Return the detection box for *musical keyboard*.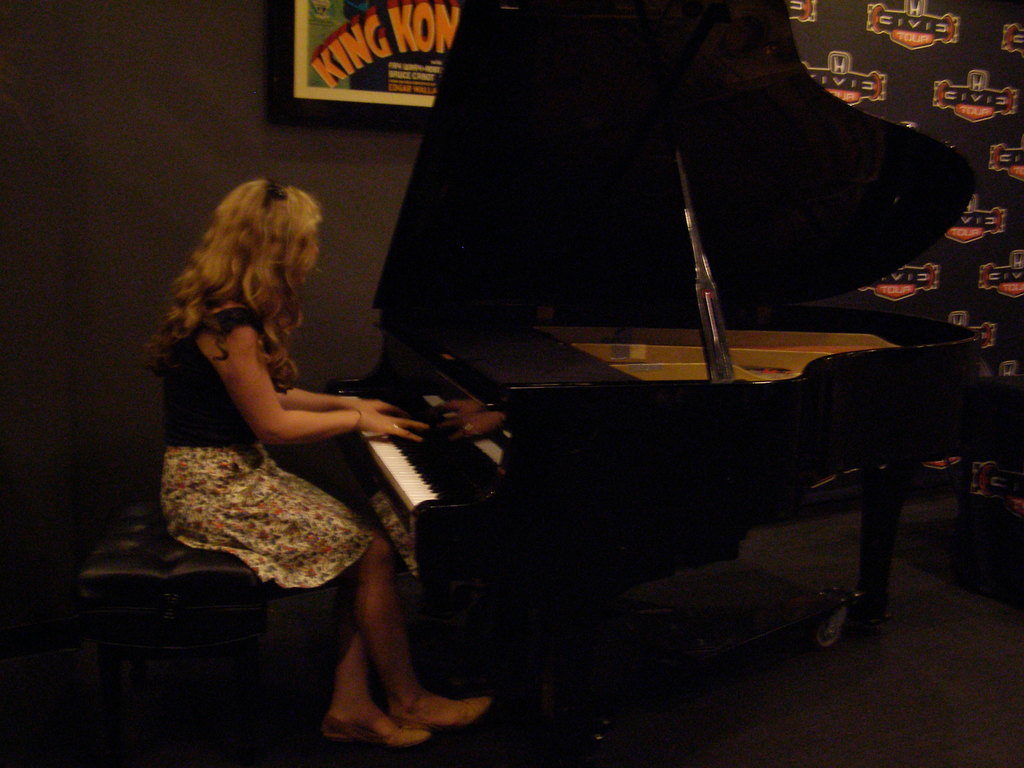
locate(358, 374, 527, 541).
